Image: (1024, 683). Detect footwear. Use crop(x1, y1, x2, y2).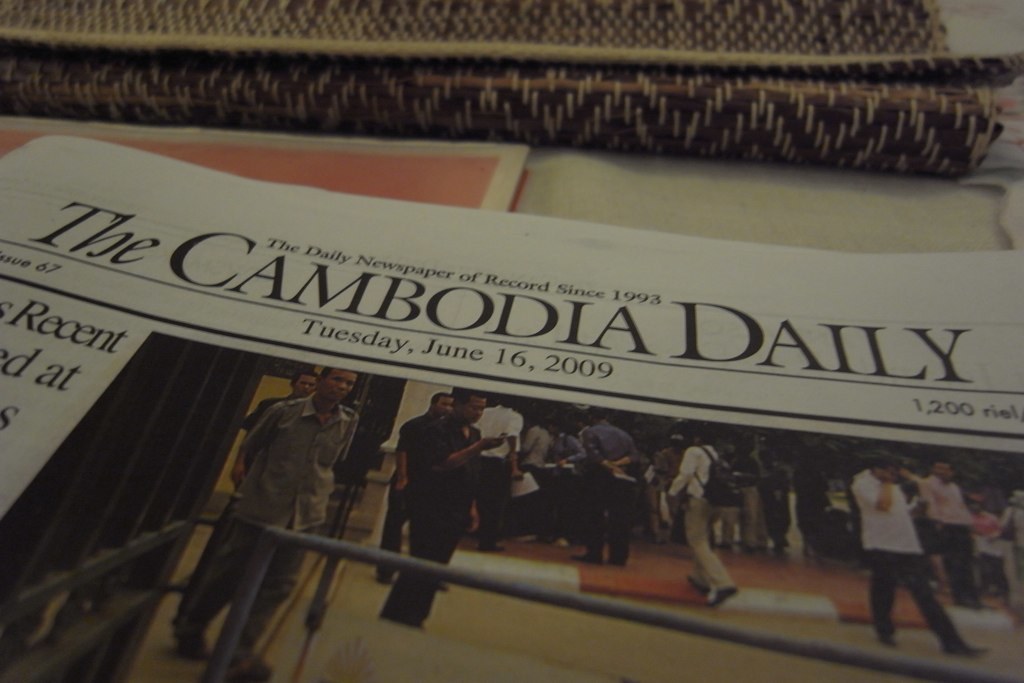
crop(477, 540, 501, 554).
